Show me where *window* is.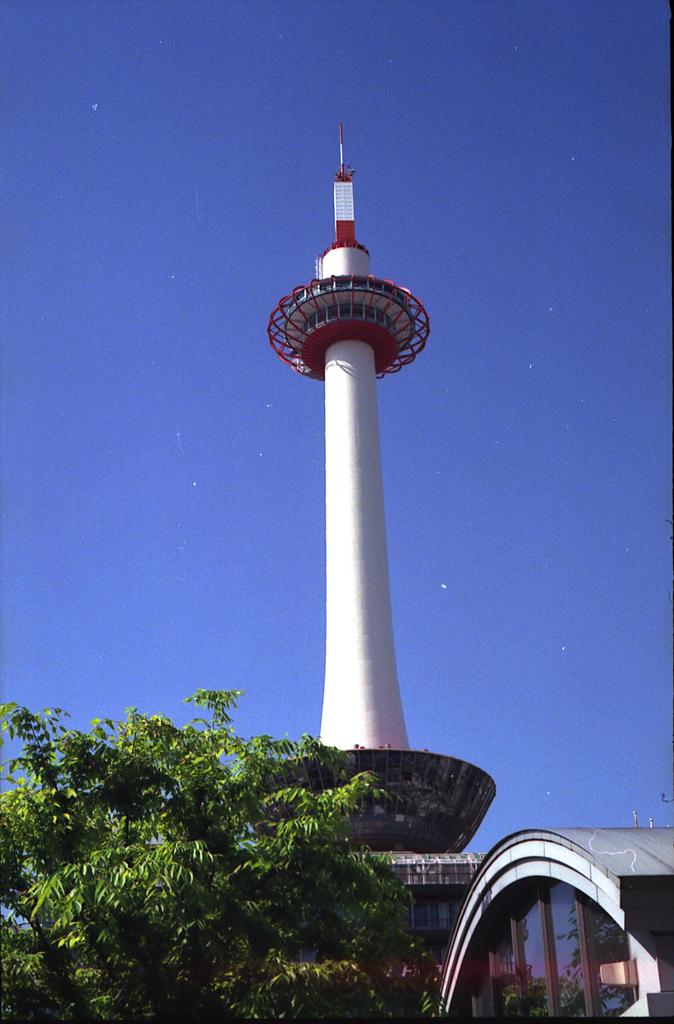
*window* is at bbox=(445, 881, 641, 1019).
